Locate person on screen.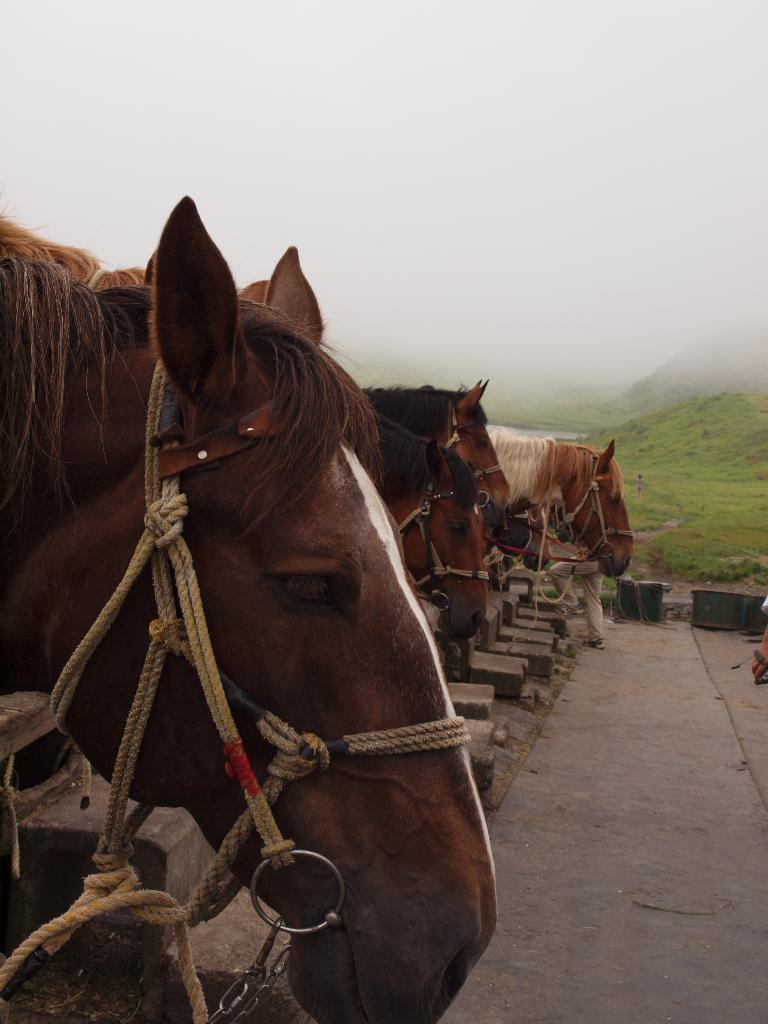
On screen at bbox=(545, 532, 608, 652).
